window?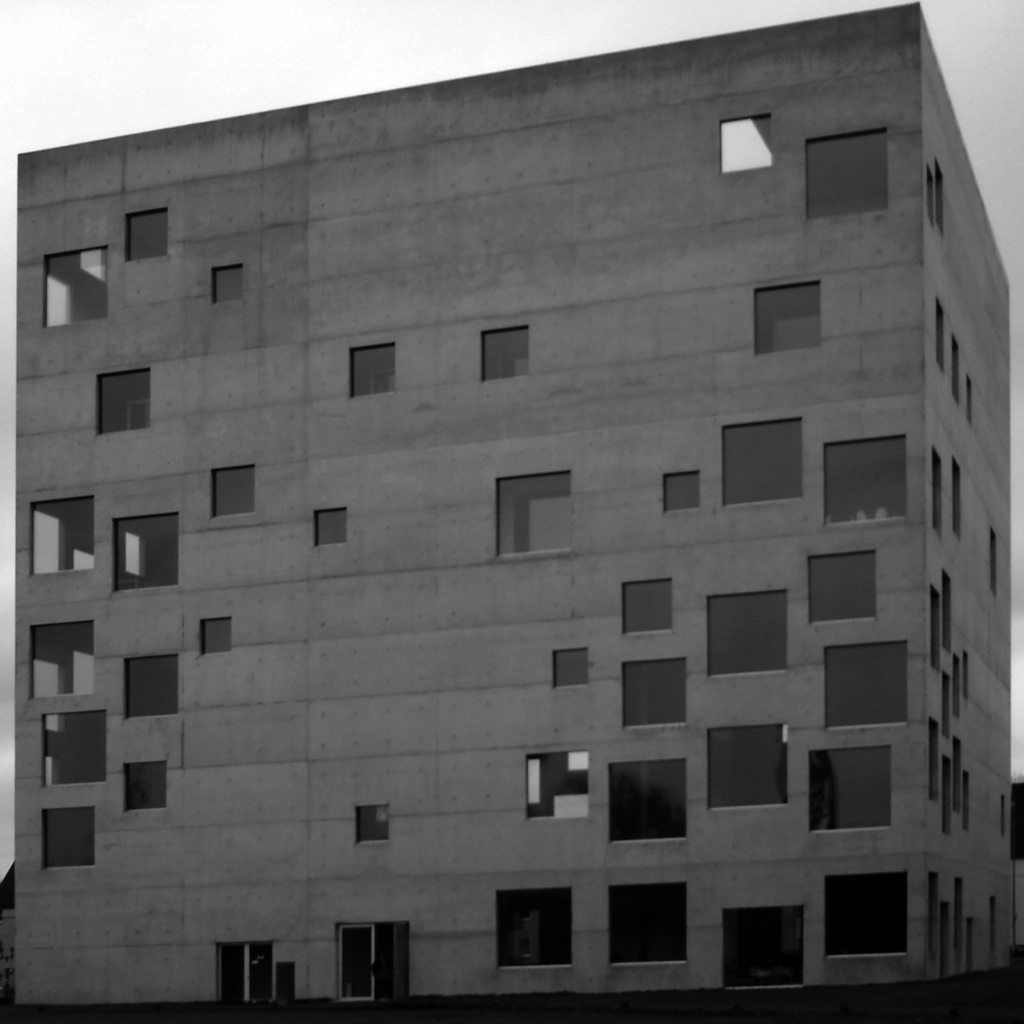
select_region(524, 747, 588, 819)
